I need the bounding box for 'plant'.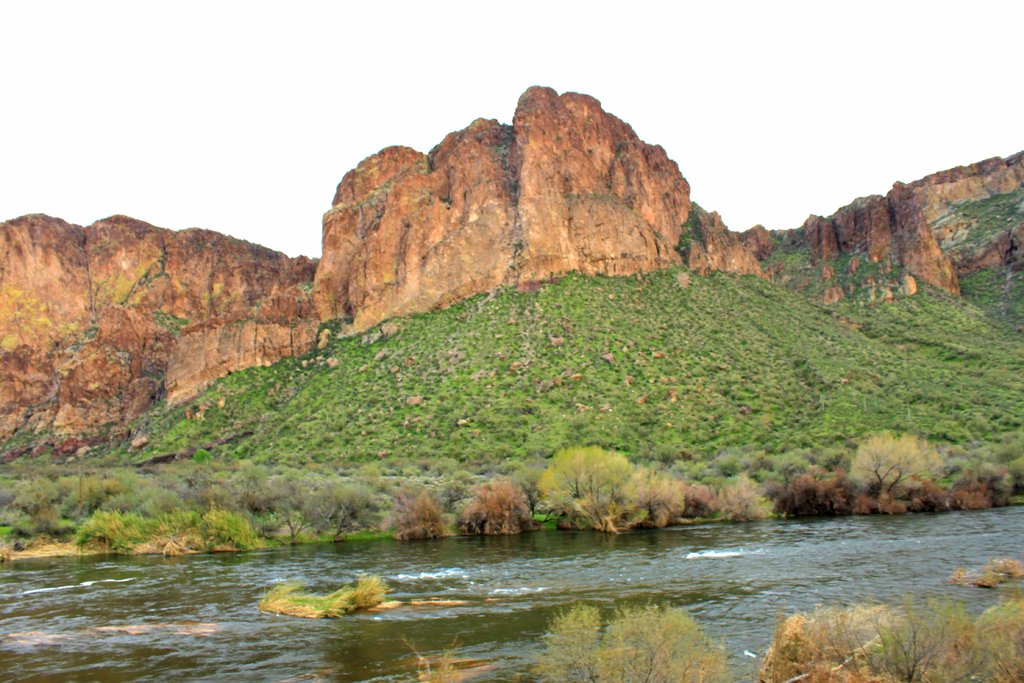
Here it is: [x1=847, y1=417, x2=947, y2=505].
